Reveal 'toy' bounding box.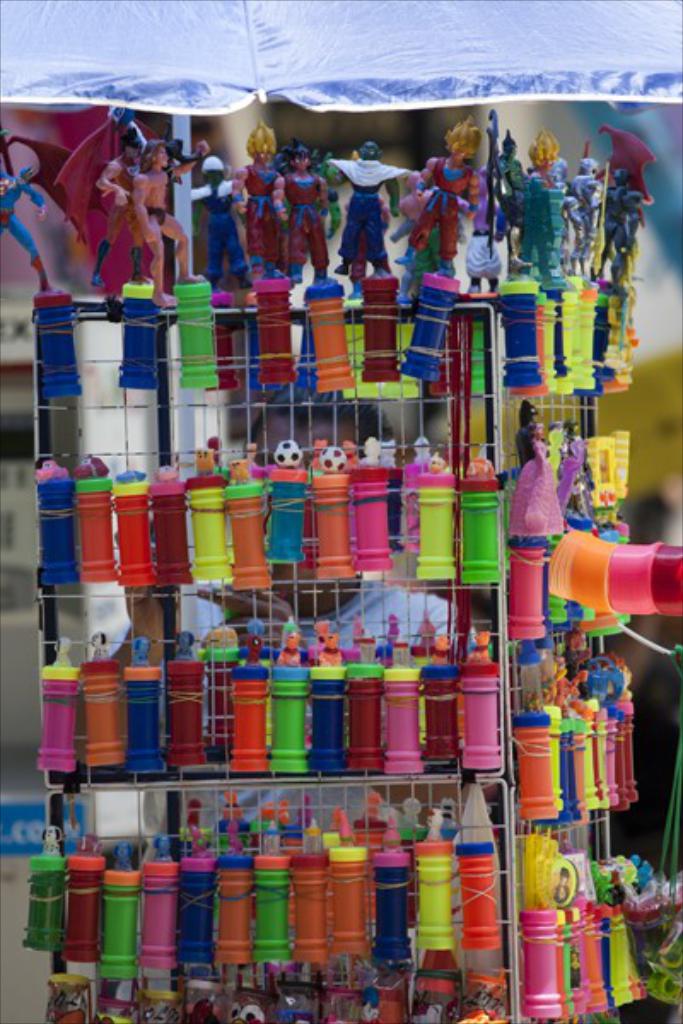
Revealed: 232:118:295:381.
